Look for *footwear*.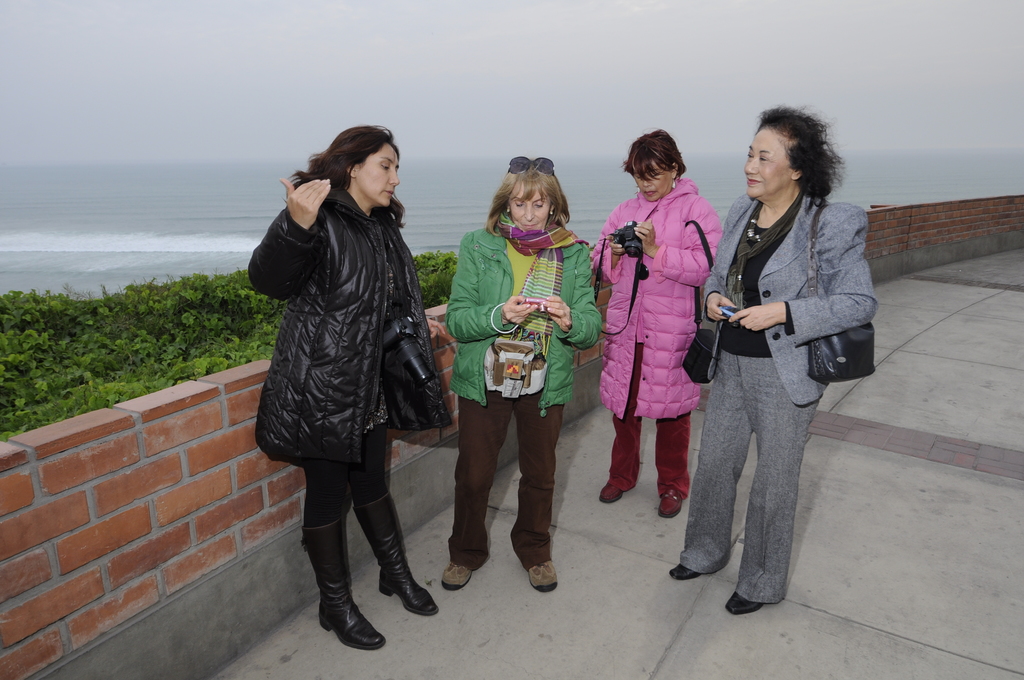
Found: [441,563,474,591].
